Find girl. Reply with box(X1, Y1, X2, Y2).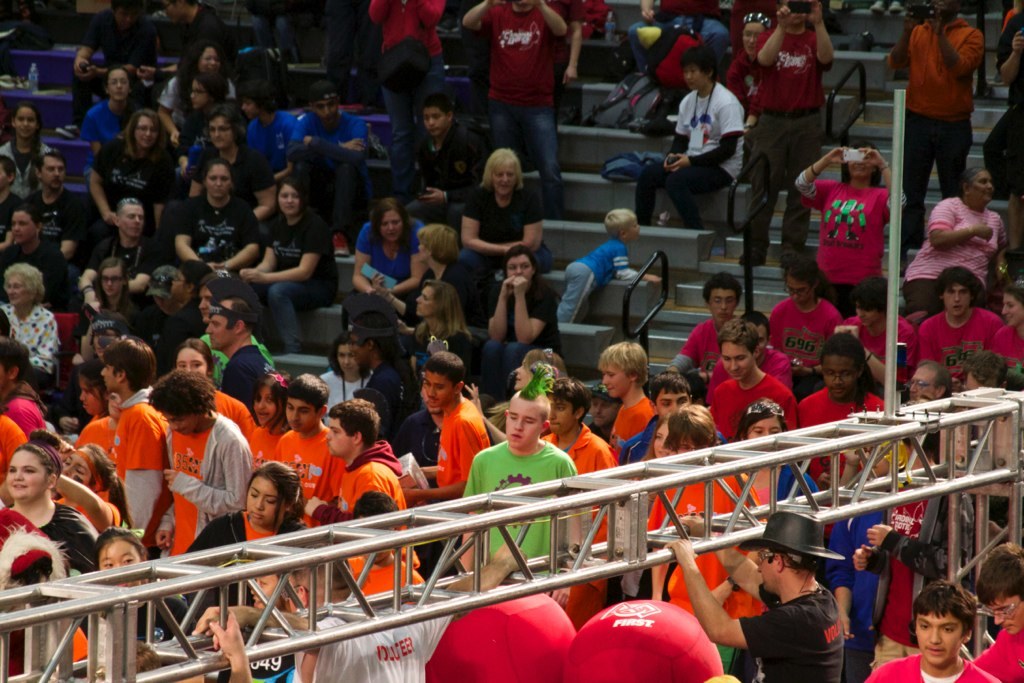
box(170, 332, 258, 440).
